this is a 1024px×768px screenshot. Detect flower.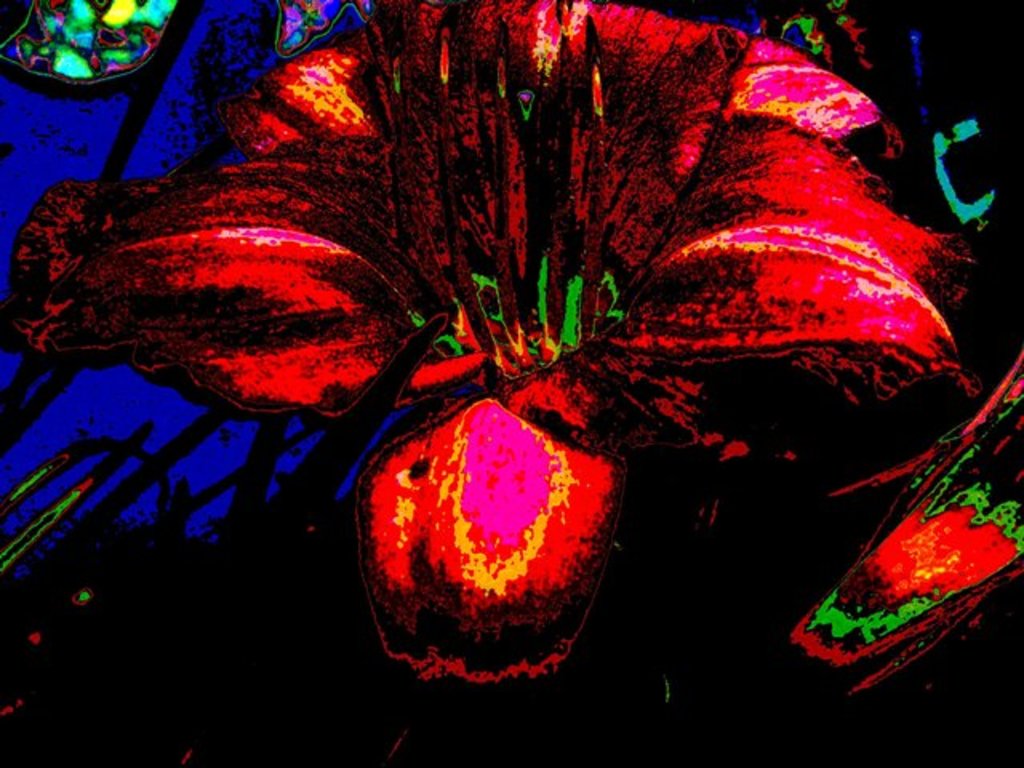
0/6/1010/701.
